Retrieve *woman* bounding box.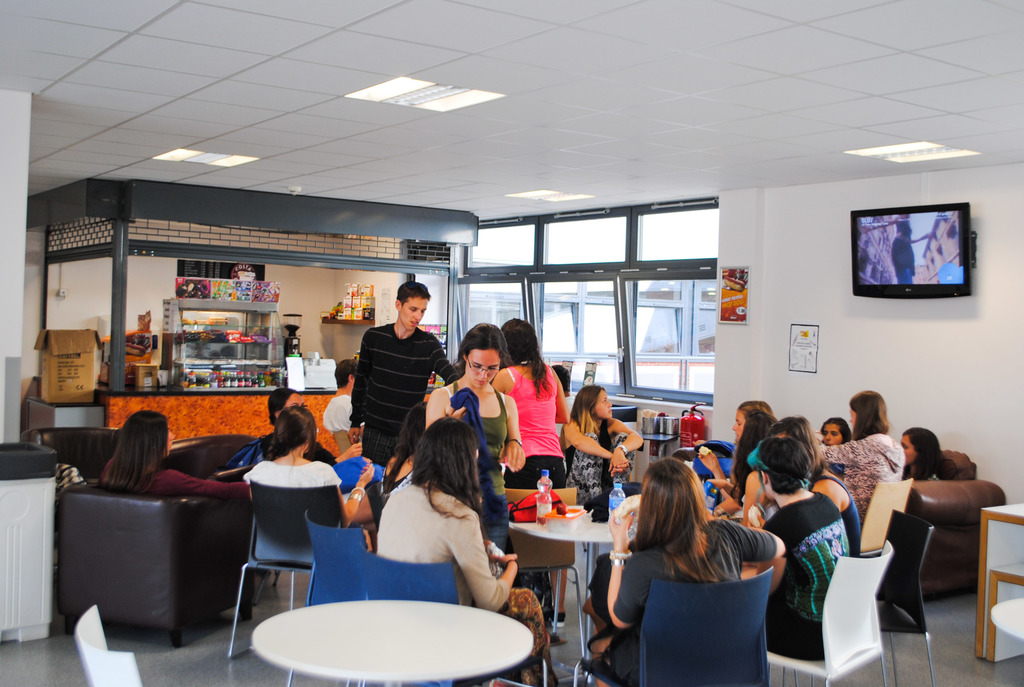
Bounding box: l=552, t=383, r=649, b=517.
